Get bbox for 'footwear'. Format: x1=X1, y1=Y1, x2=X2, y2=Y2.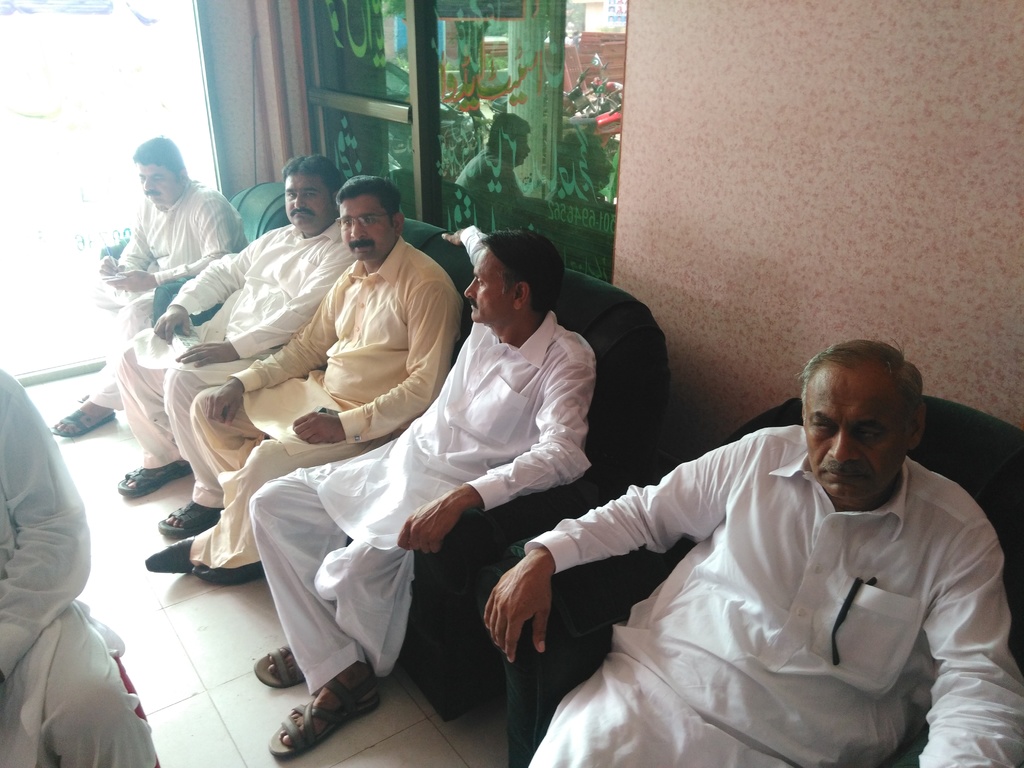
x1=284, y1=671, x2=369, y2=751.
